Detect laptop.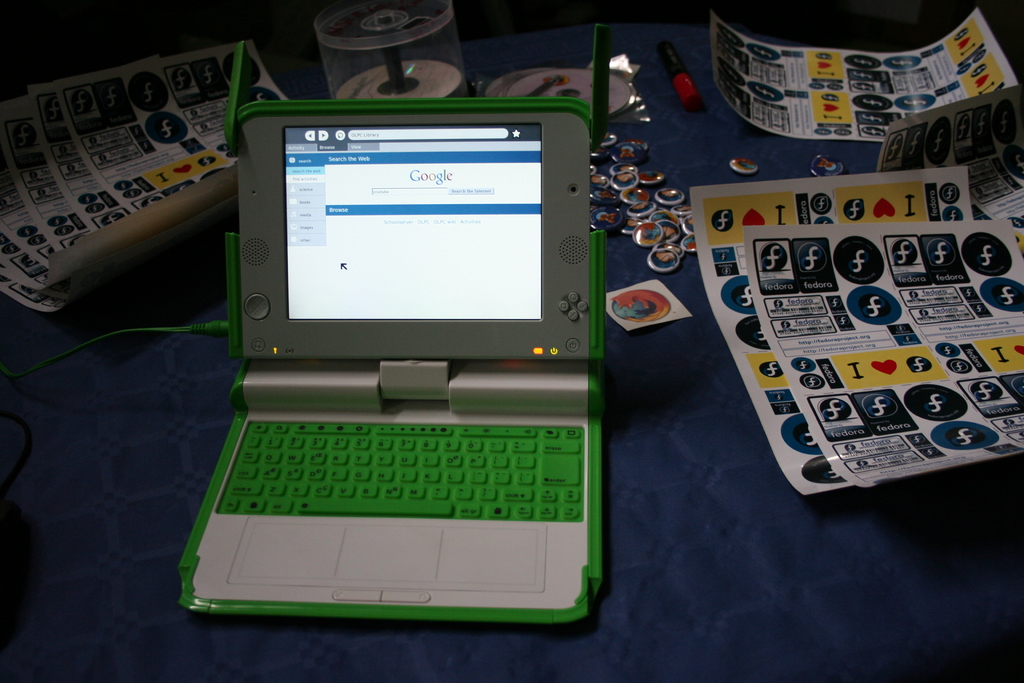
Detected at box=[179, 21, 609, 625].
